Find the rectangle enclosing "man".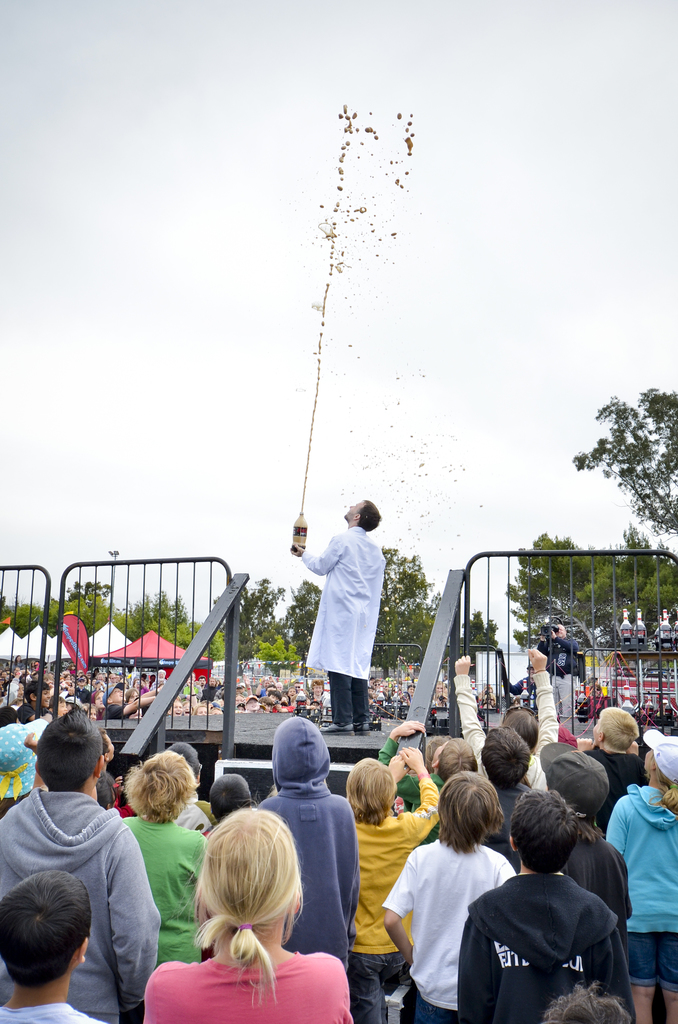
{"left": 538, "top": 625, "right": 580, "bottom": 723}.
